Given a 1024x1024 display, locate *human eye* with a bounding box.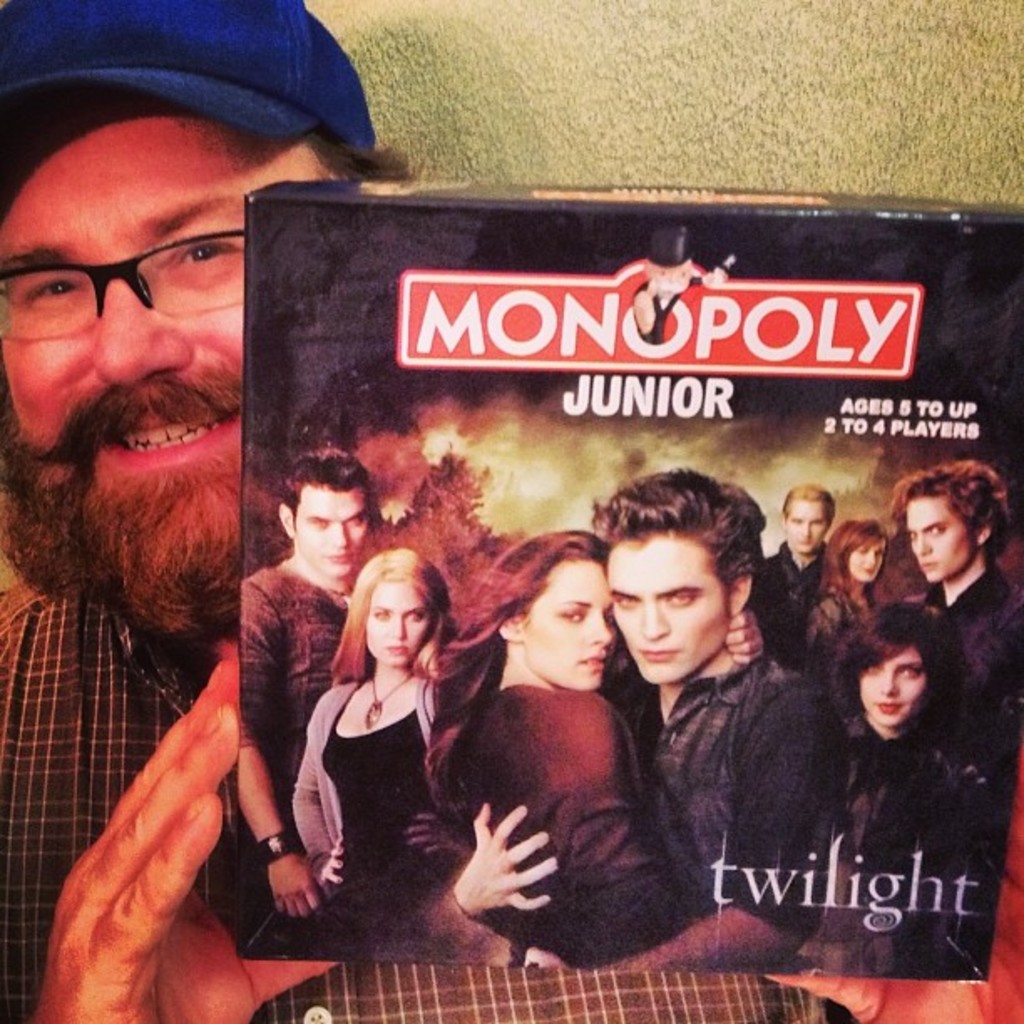
Located: locate(559, 609, 587, 624).
